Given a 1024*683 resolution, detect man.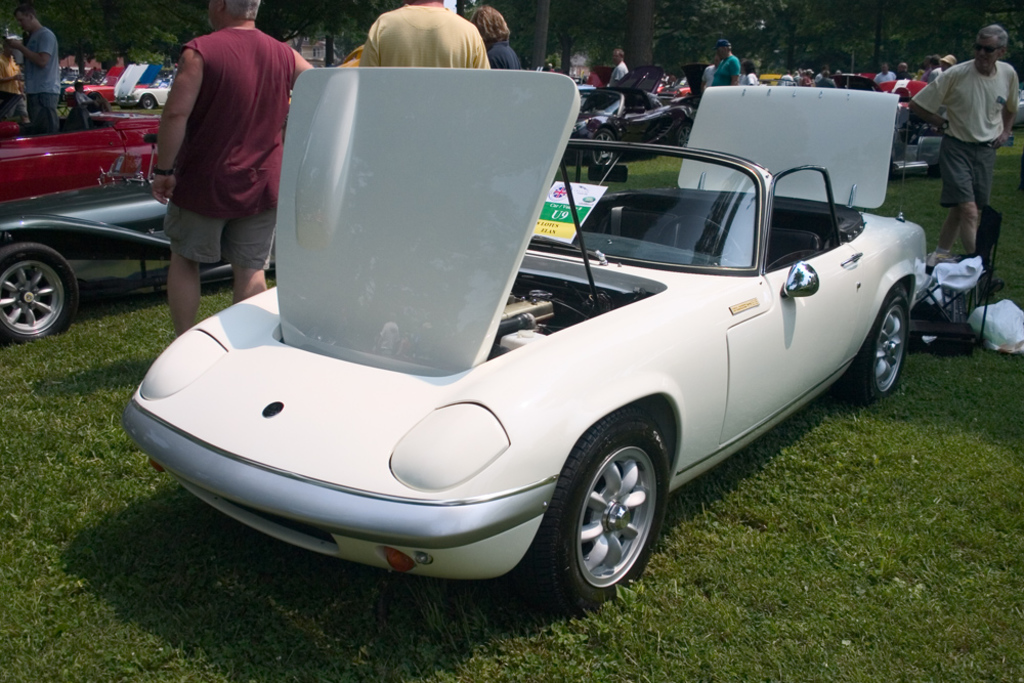
select_region(1, 6, 66, 135).
